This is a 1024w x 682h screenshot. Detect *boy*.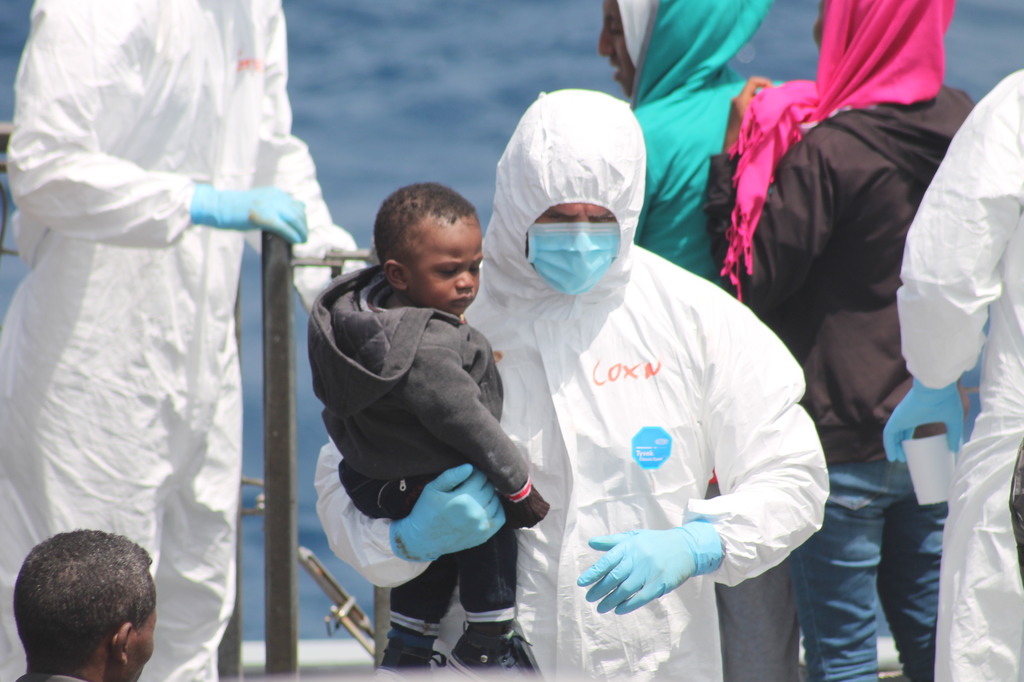
307 179 553 670.
